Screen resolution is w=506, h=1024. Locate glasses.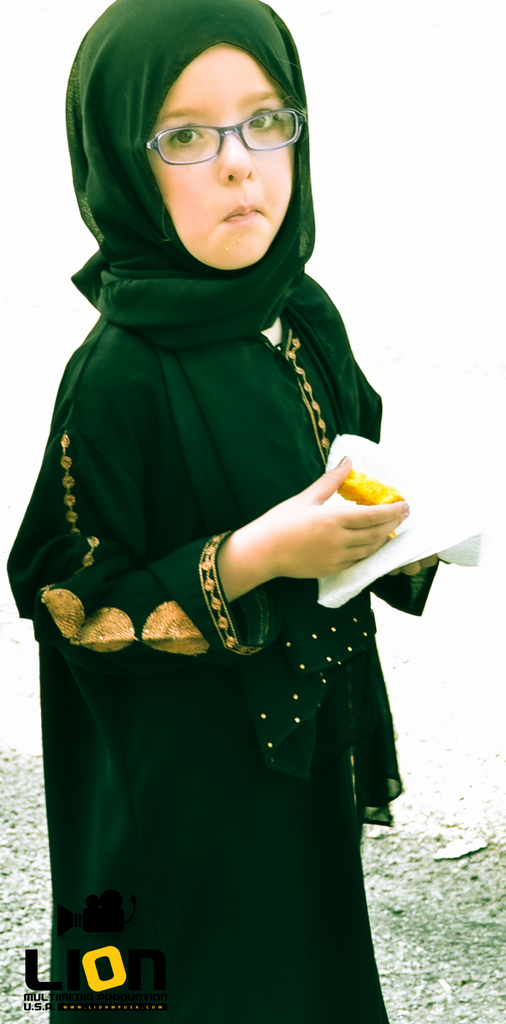
131/103/298/159.
